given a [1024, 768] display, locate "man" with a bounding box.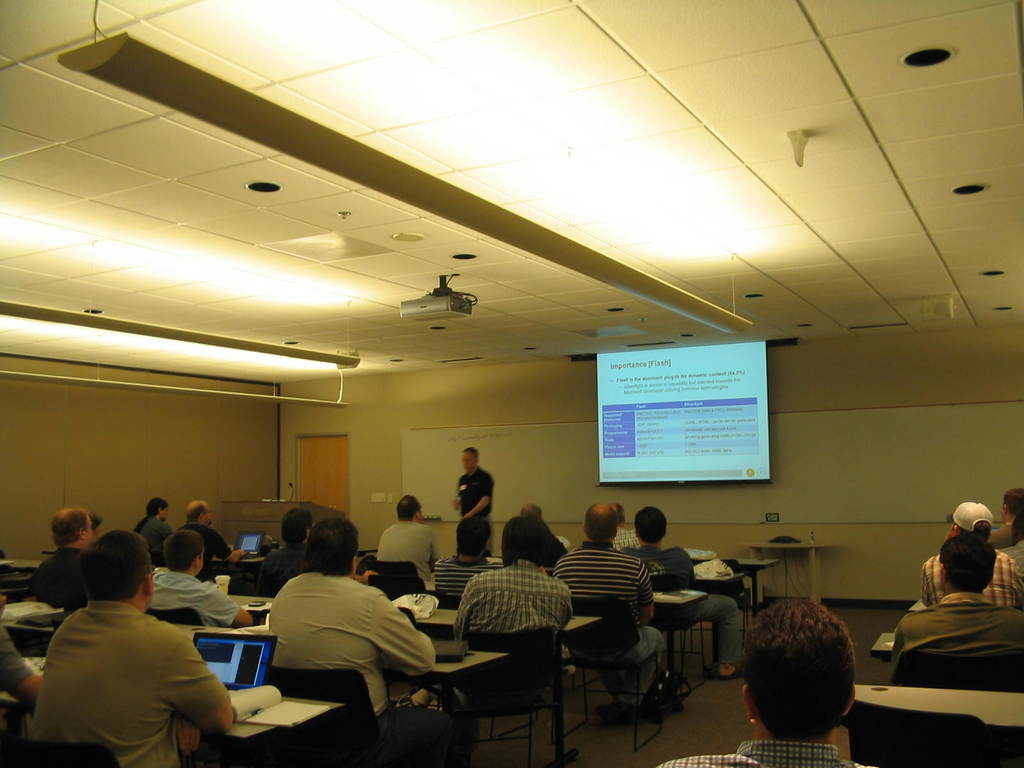
Located: (left=22, top=508, right=100, bottom=623).
